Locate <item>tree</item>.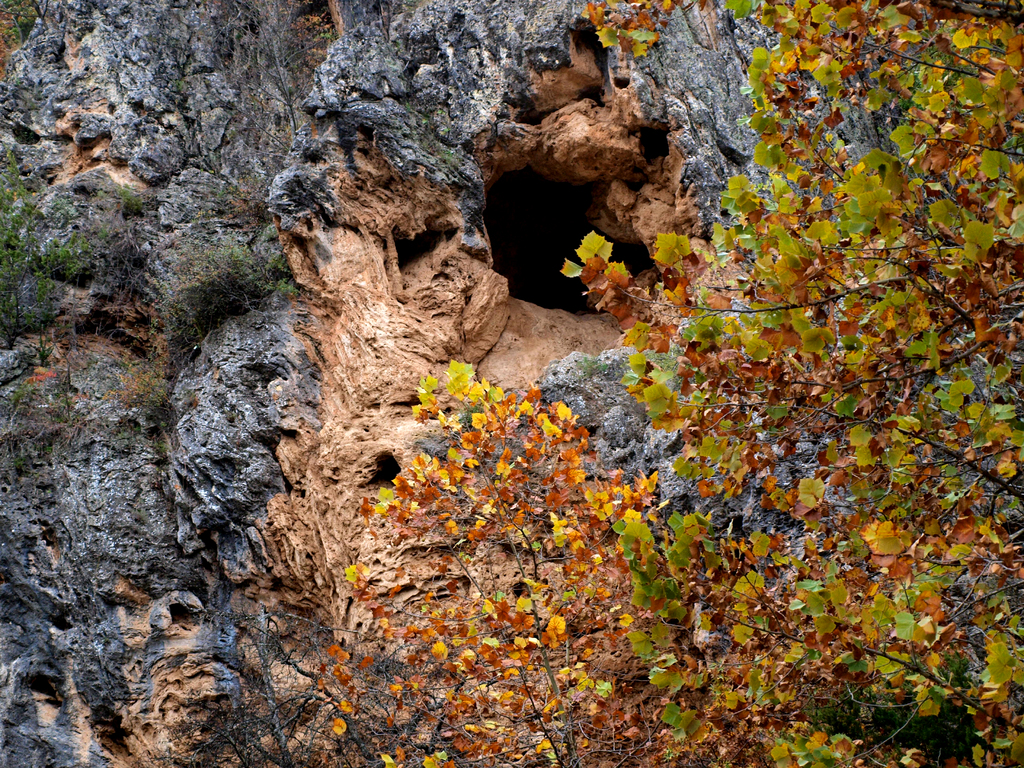
Bounding box: box(307, 348, 753, 761).
